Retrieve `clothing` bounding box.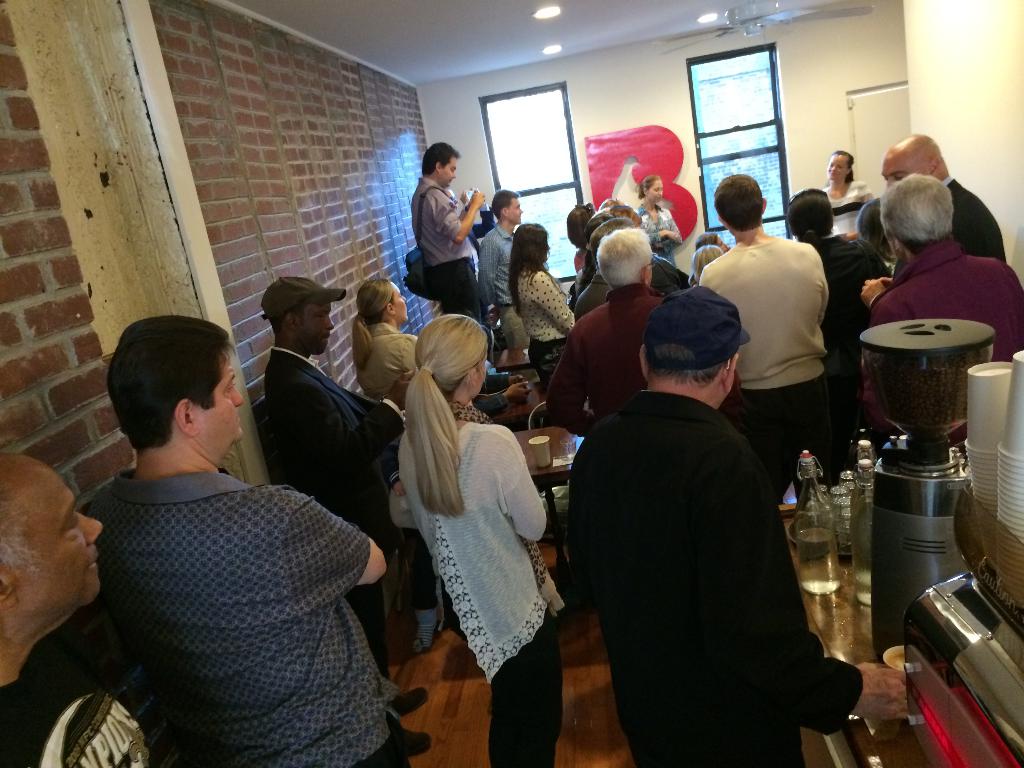
Bounding box: <bbox>551, 276, 654, 429</bbox>.
